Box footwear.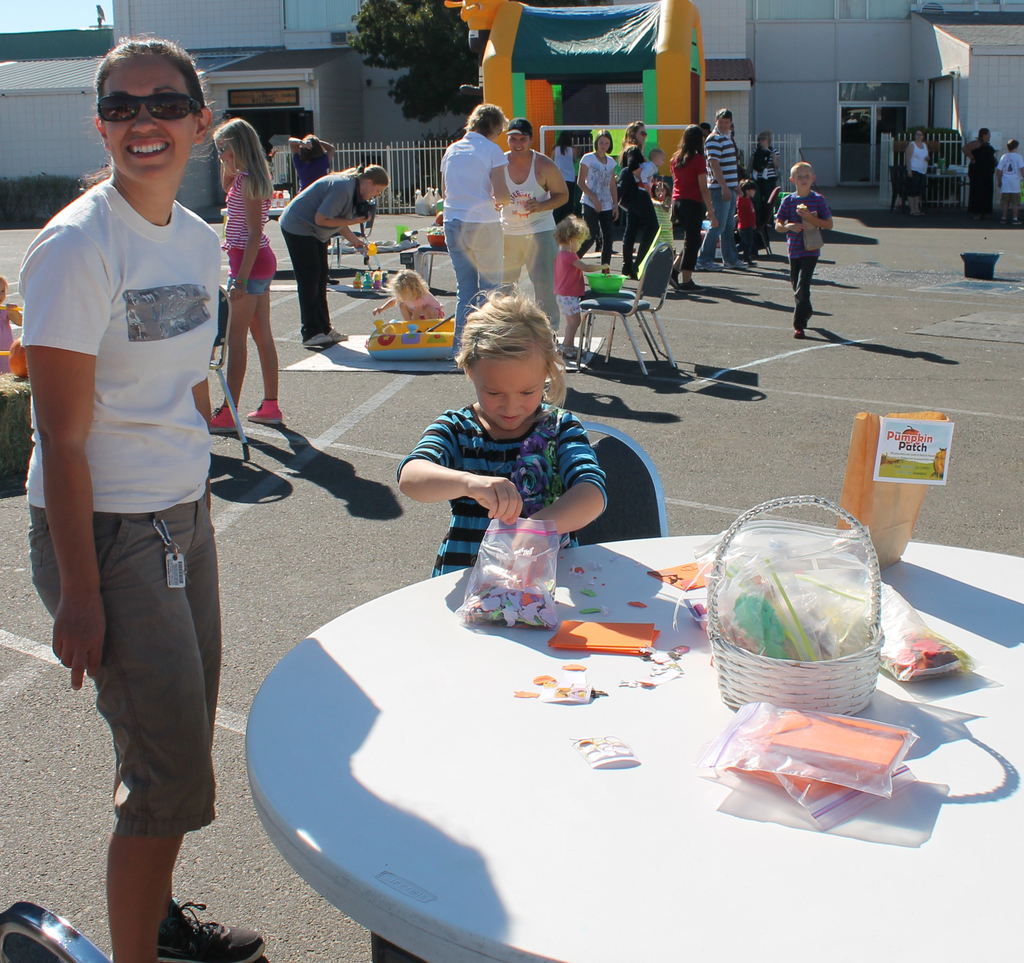
{"x1": 678, "y1": 277, "x2": 703, "y2": 290}.
